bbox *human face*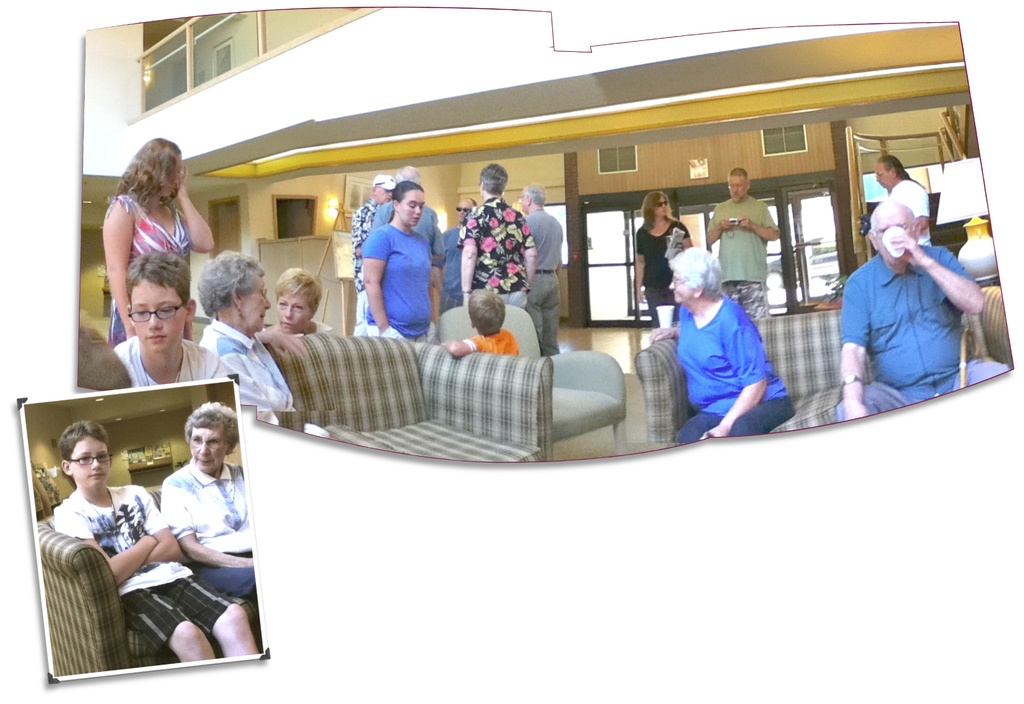
727, 177, 749, 200
